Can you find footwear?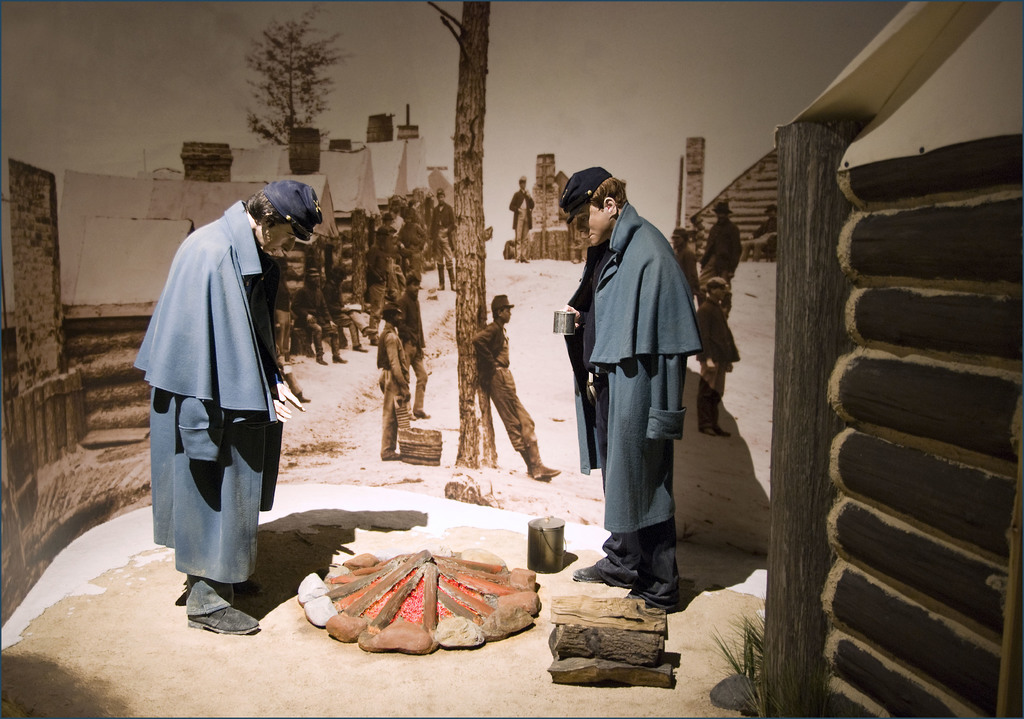
Yes, bounding box: <box>515,259,529,264</box>.
